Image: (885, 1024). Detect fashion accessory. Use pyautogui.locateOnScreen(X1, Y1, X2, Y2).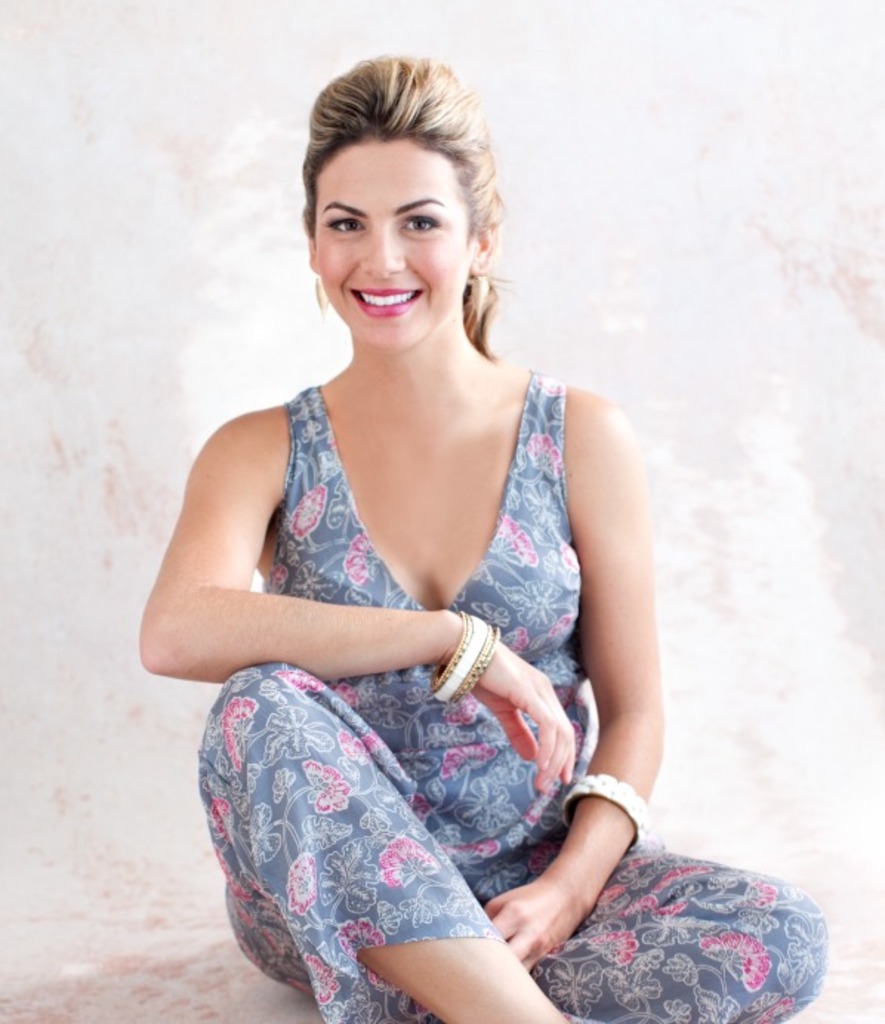
pyautogui.locateOnScreen(466, 274, 491, 317).
